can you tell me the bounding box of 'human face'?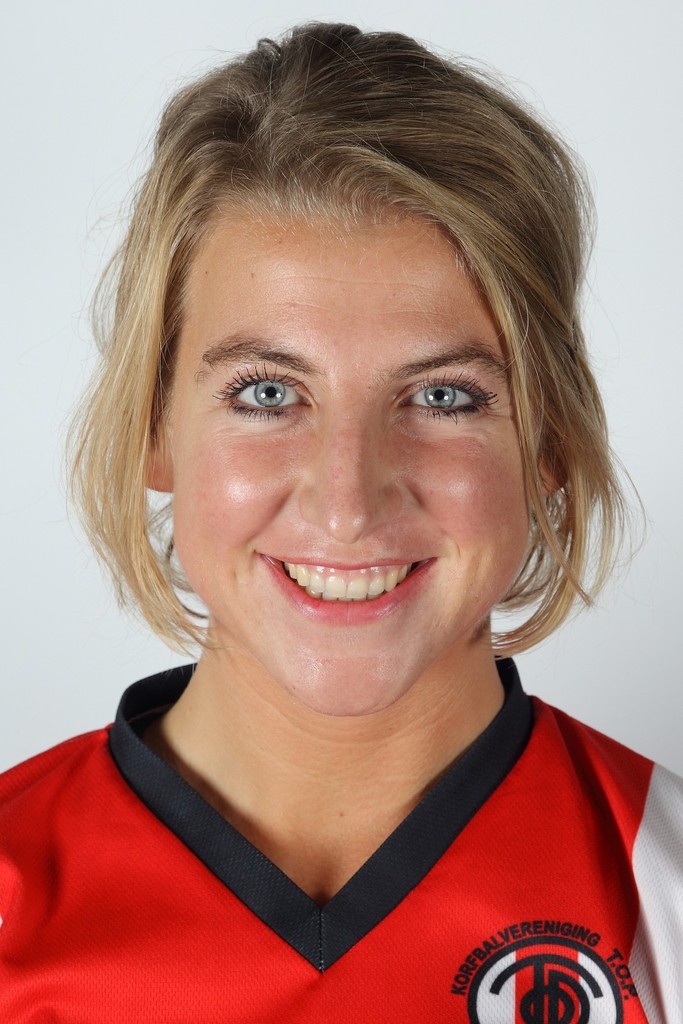
select_region(173, 199, 533, 720).
